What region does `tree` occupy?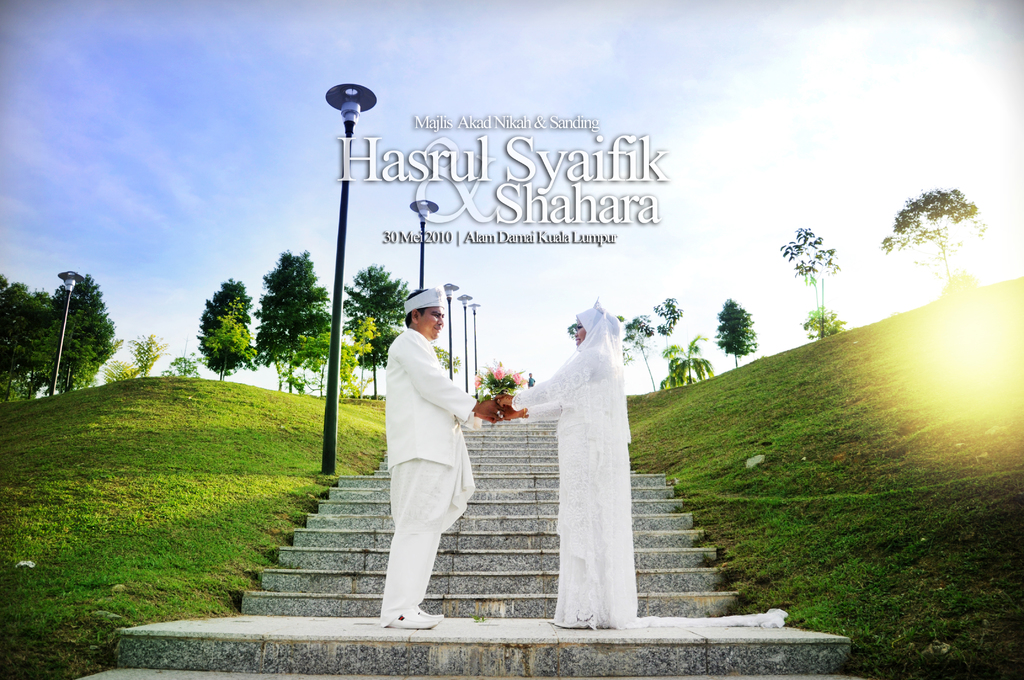
Rect(33, 268, 122, 396).
